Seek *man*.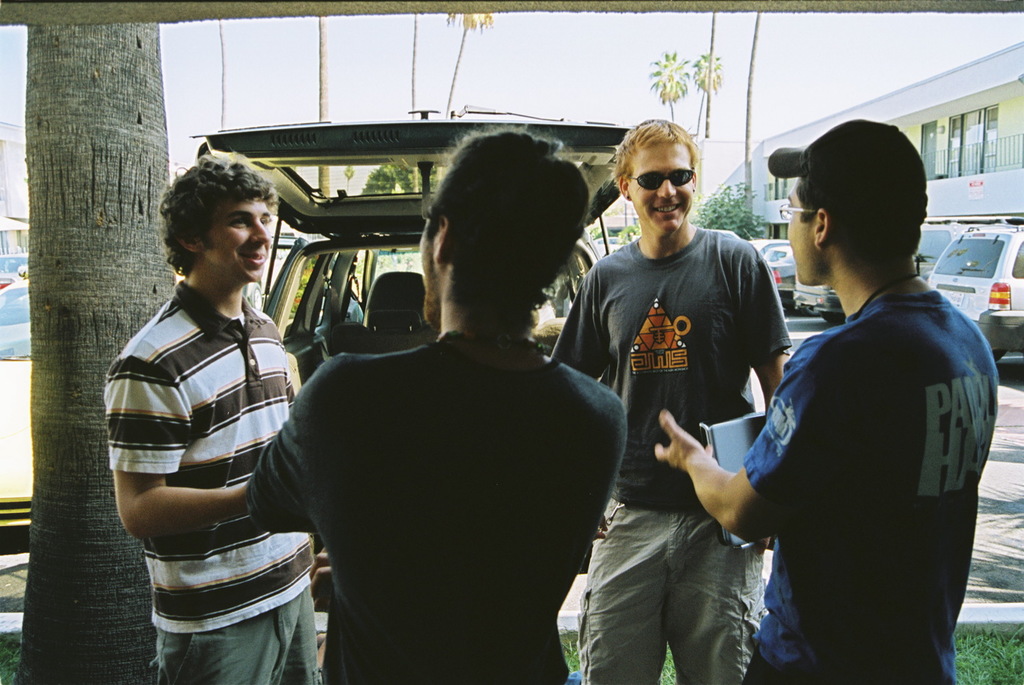
locate(242, 125, 630, 684).
